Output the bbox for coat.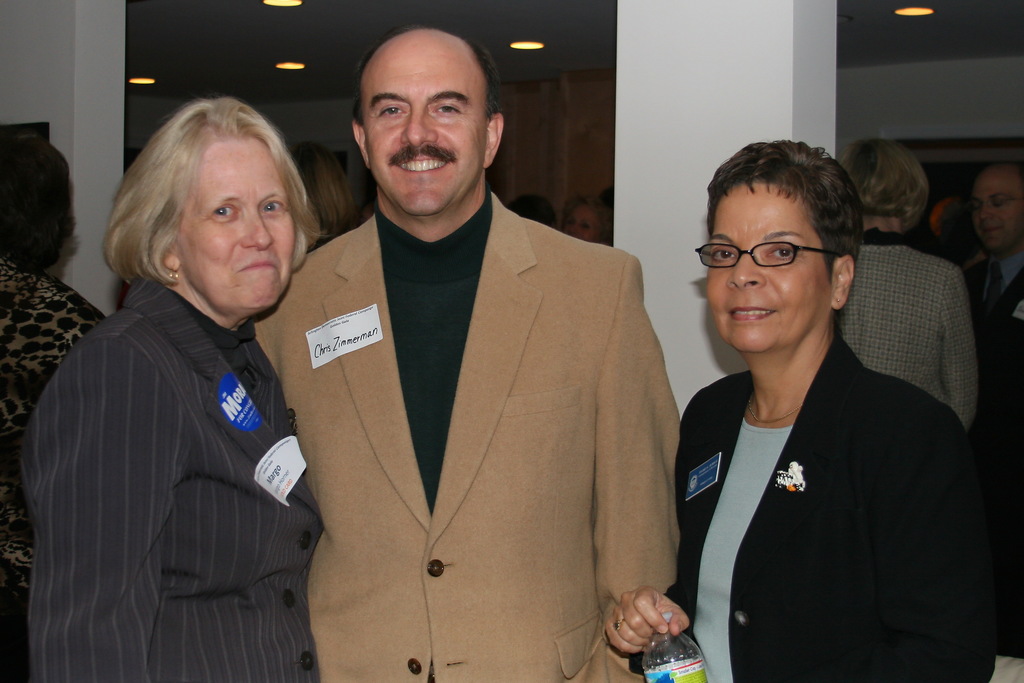
[243, 189, 674, 673].
